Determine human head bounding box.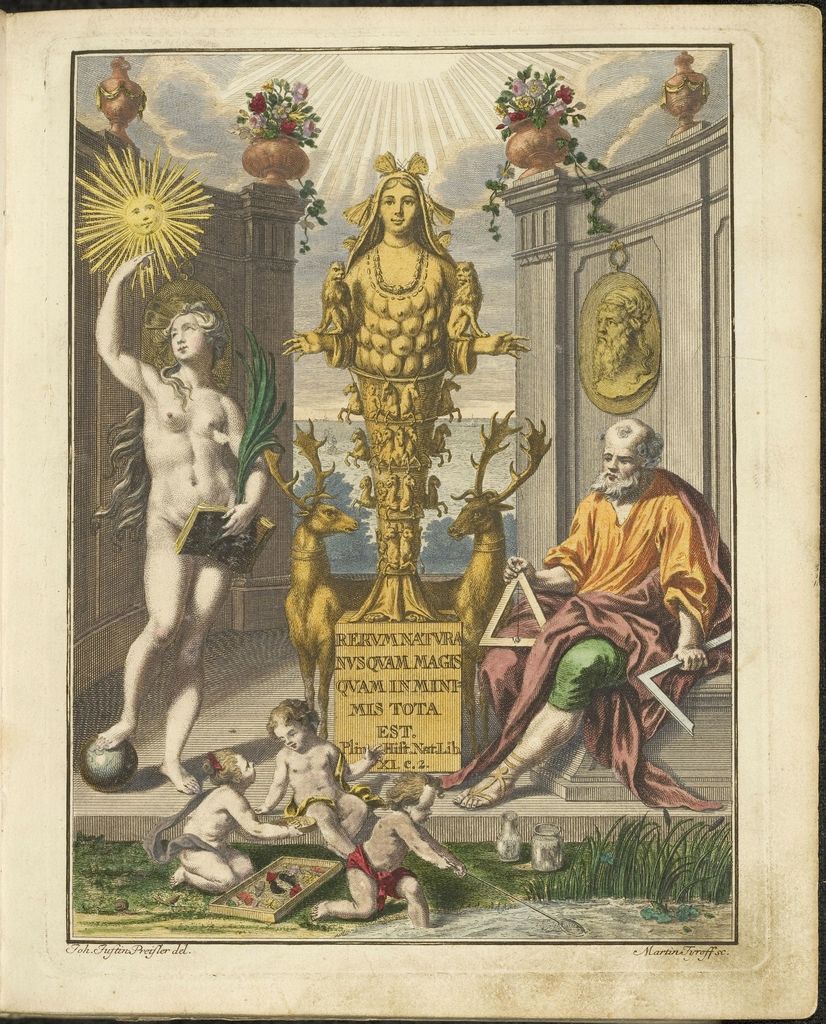
Determined: pyautogui.locateOnScreen(603, 417, 661, 499).
